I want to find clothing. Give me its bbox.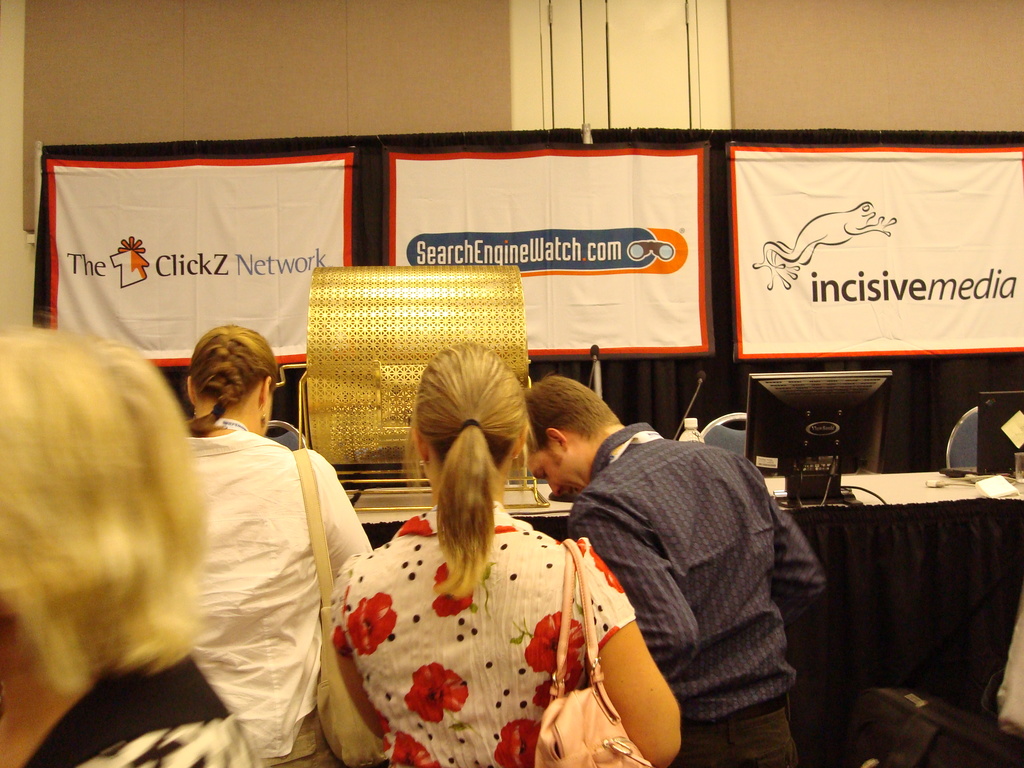
[x1=199, y1=431, x2=379, y2=756].
